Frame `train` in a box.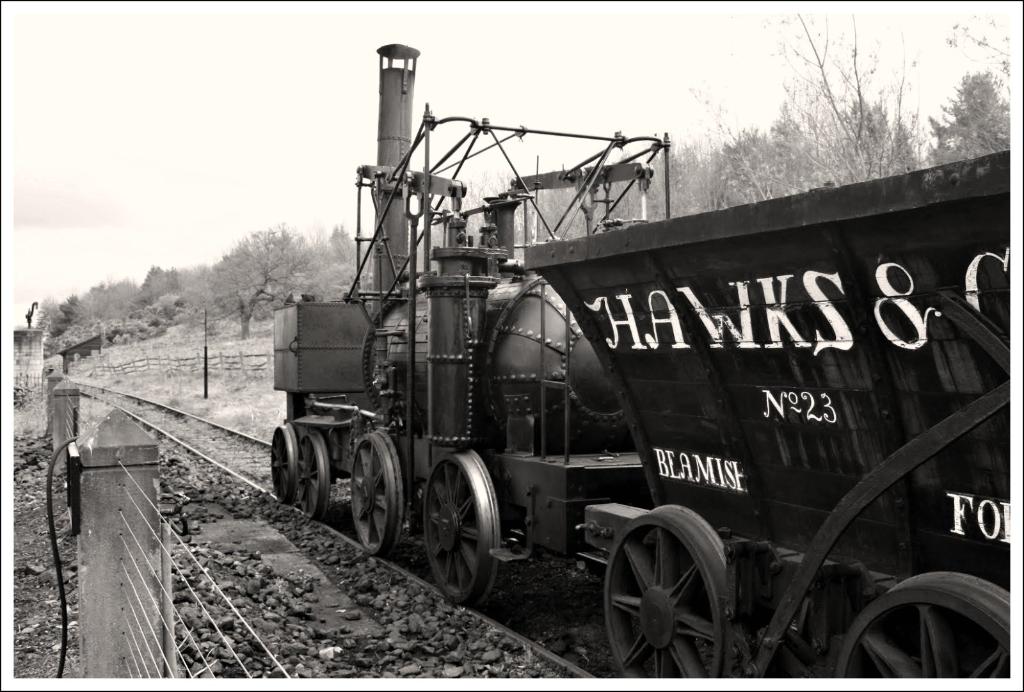
locate(273, 41, 1014, 686).
